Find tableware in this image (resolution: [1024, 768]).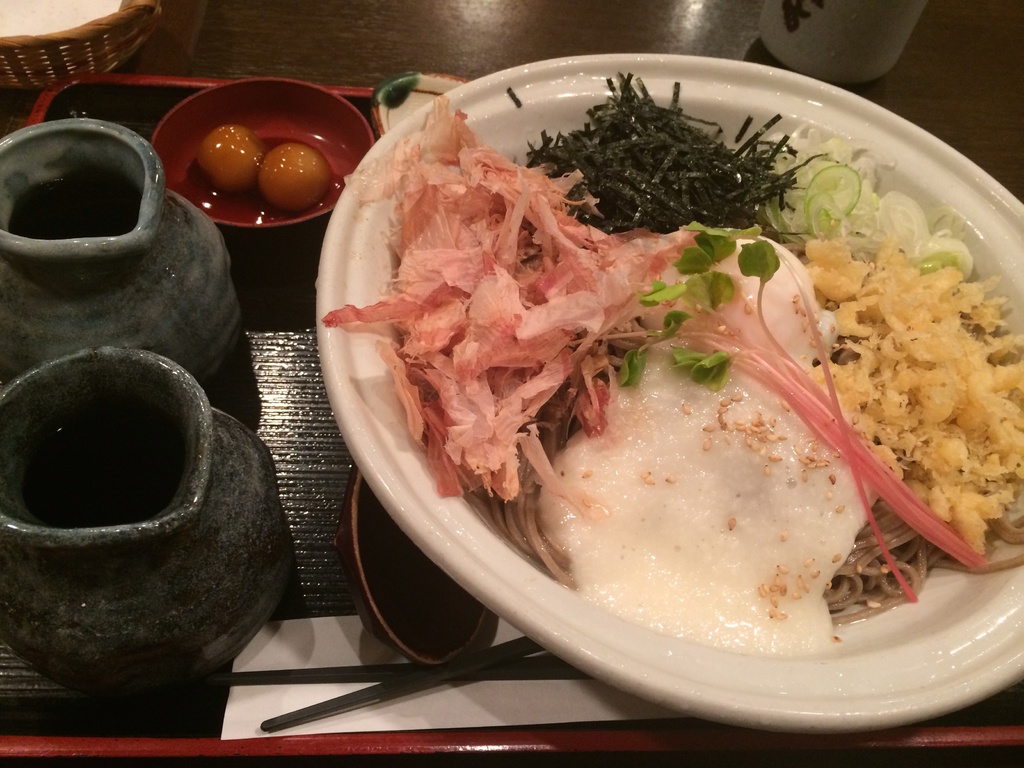
BBox(262, 84, 1002, 740).
